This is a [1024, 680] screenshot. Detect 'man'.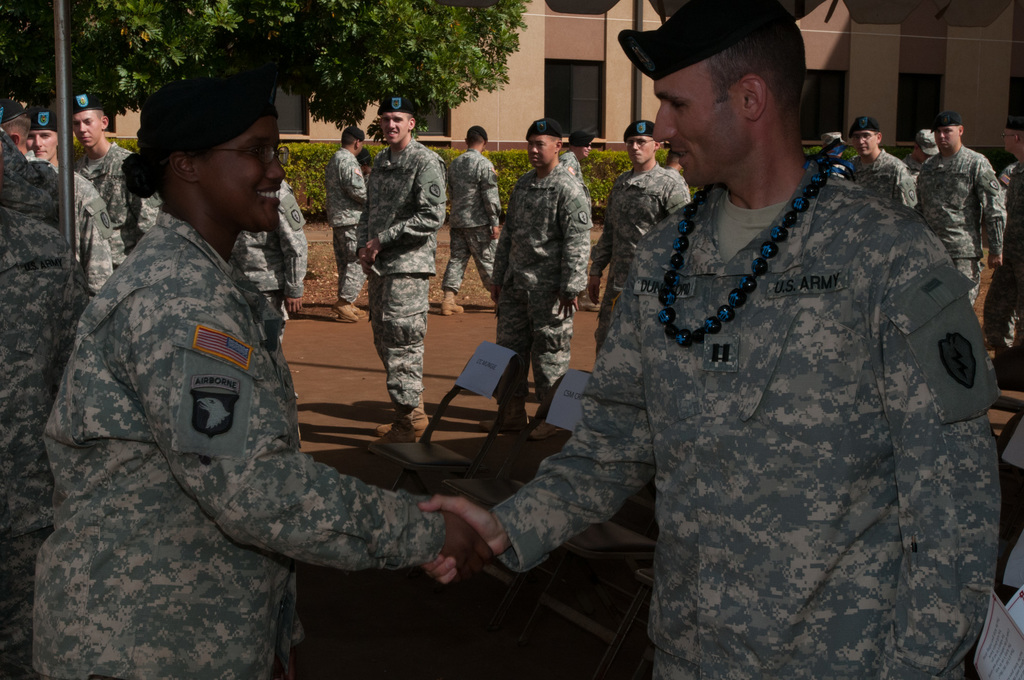
[x1=0, y1=100, x2=42, y2=209].
